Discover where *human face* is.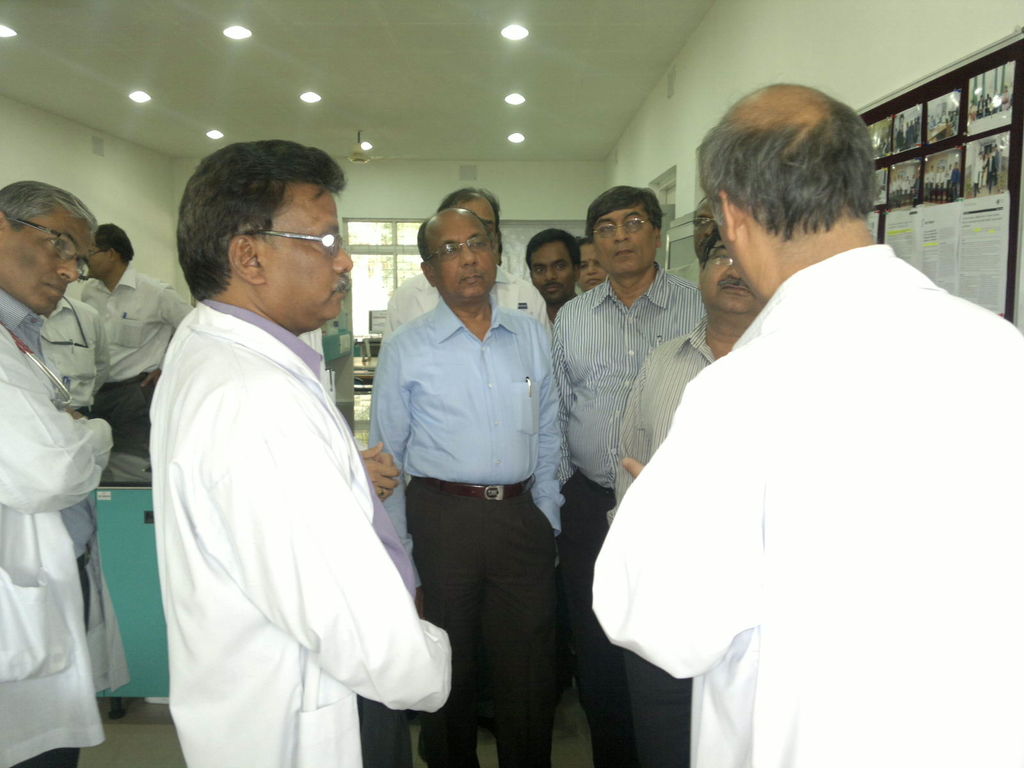
Discovered at detection(0, 209, 90, 317).
